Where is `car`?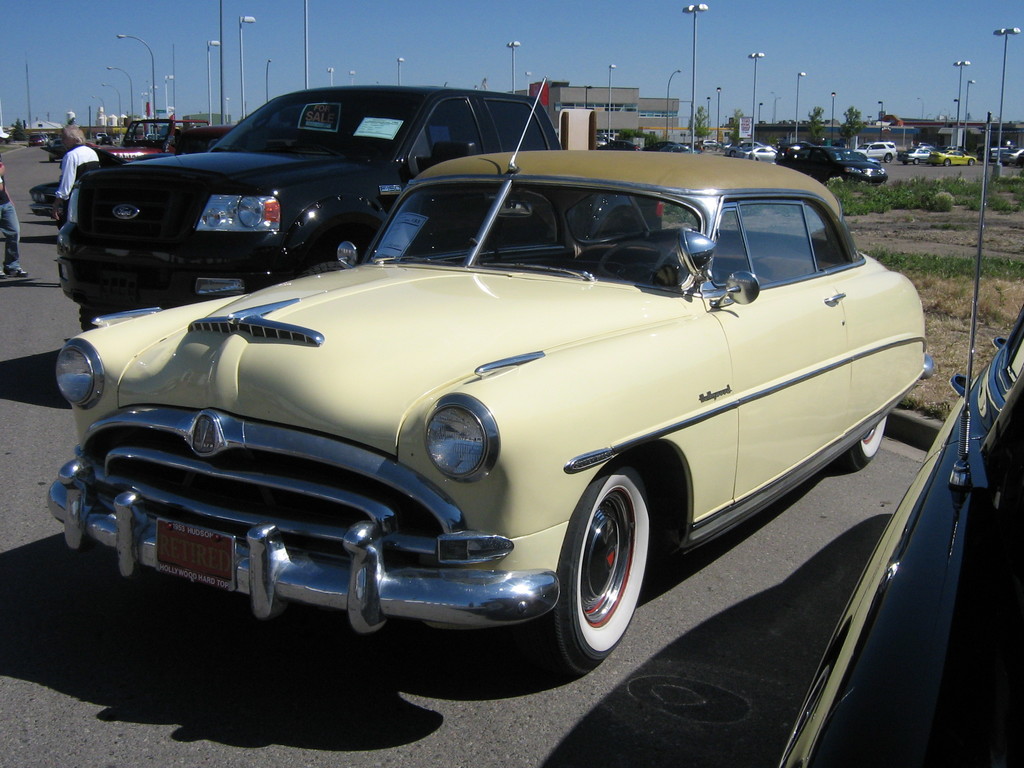
736:145:774:163.
